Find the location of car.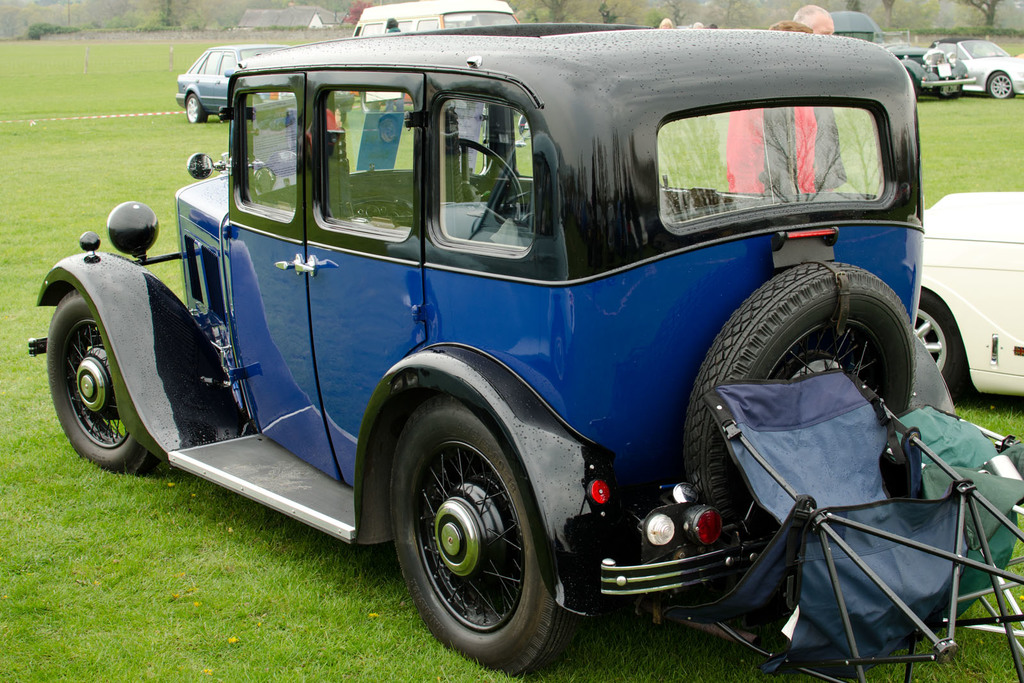
Location: rect(876, 31, 971, 109).
